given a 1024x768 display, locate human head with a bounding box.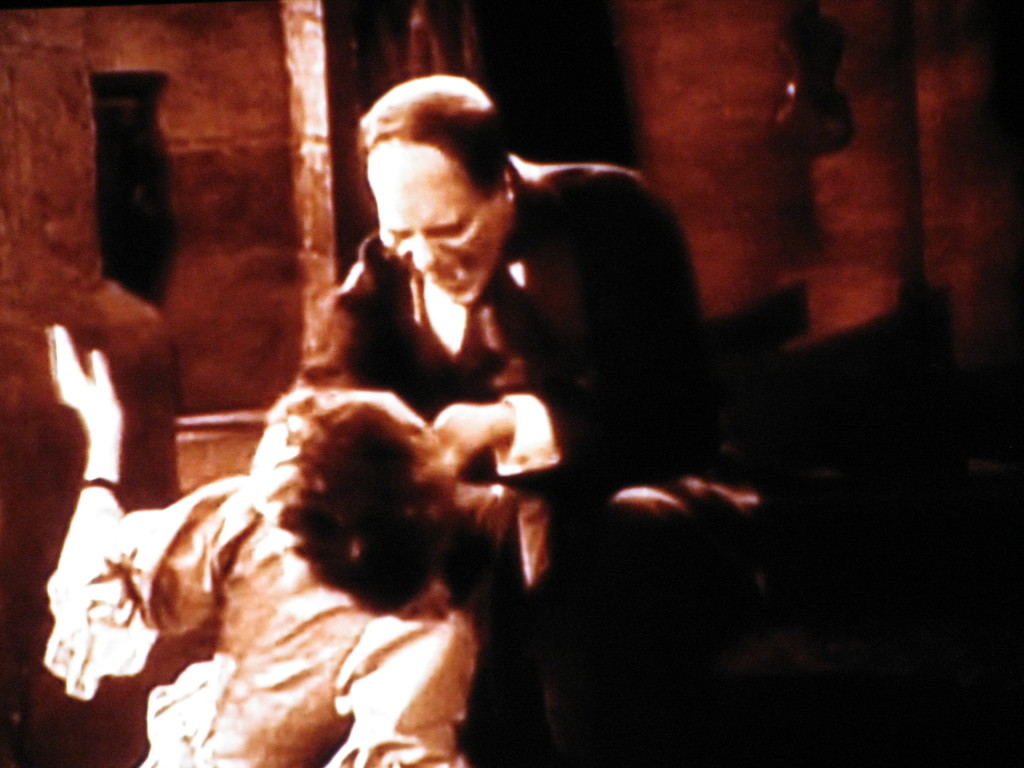
Located: bbox=[369, 73, 512, 296].
